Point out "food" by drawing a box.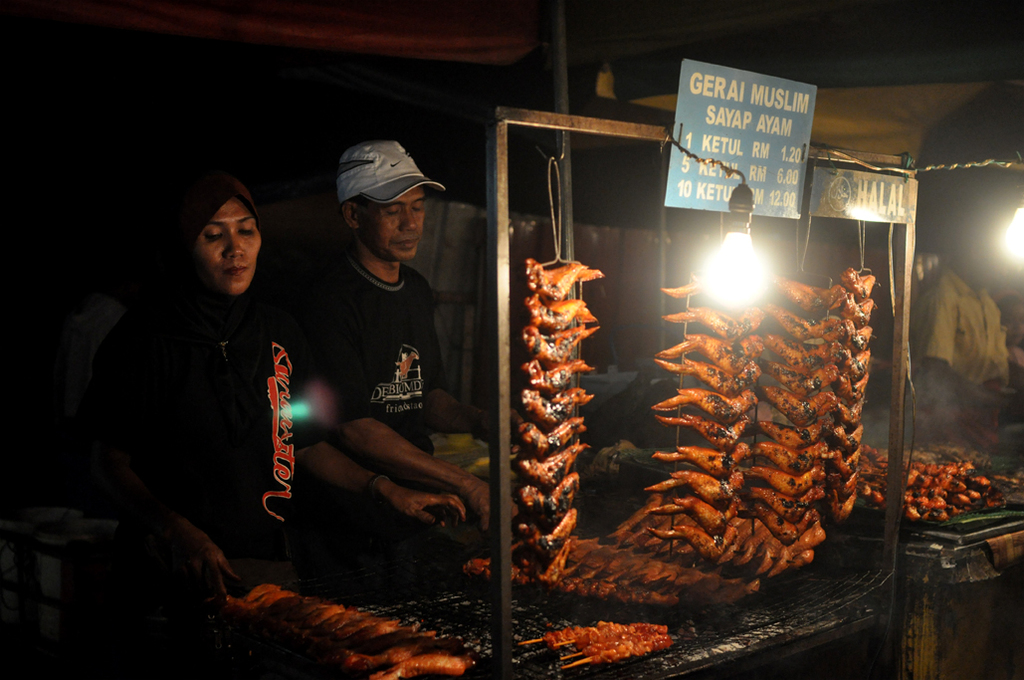
detection(522, 359, 588, 396).
